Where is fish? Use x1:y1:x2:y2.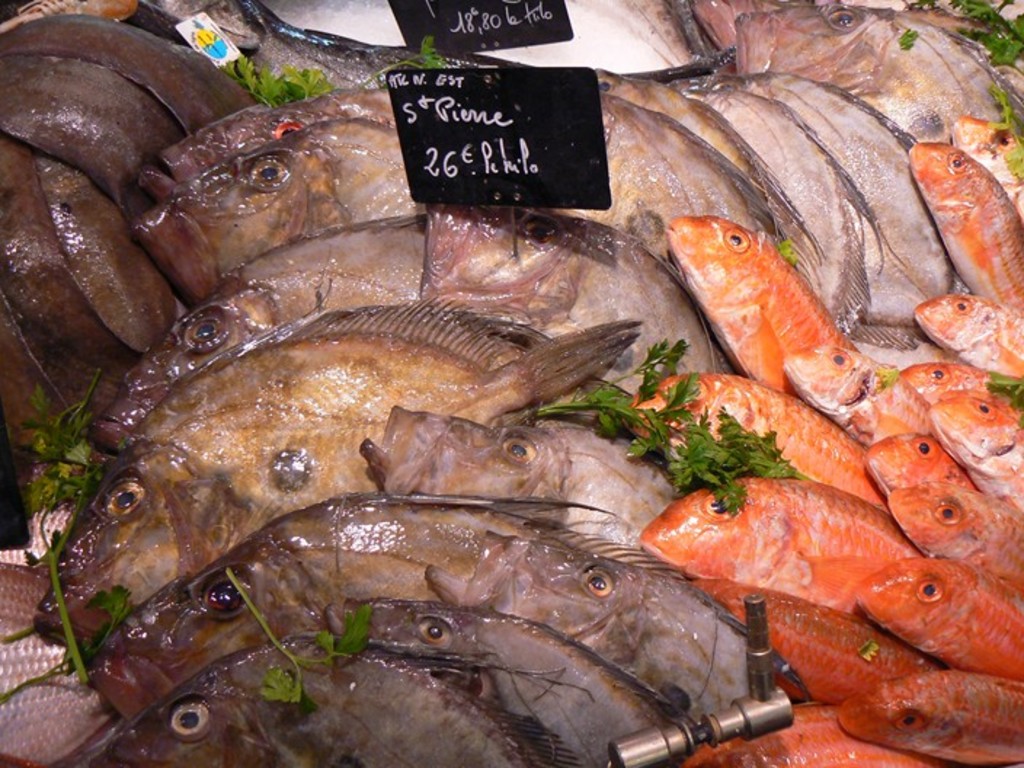
423:516:794:727.
